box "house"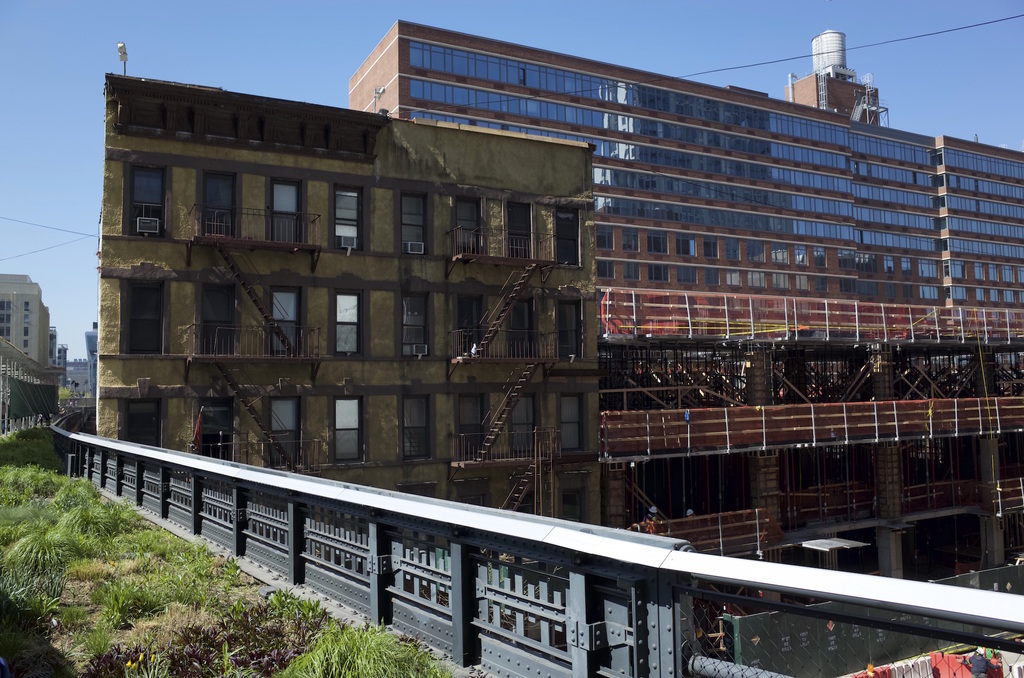
rect(90, 69, 657, 503)
